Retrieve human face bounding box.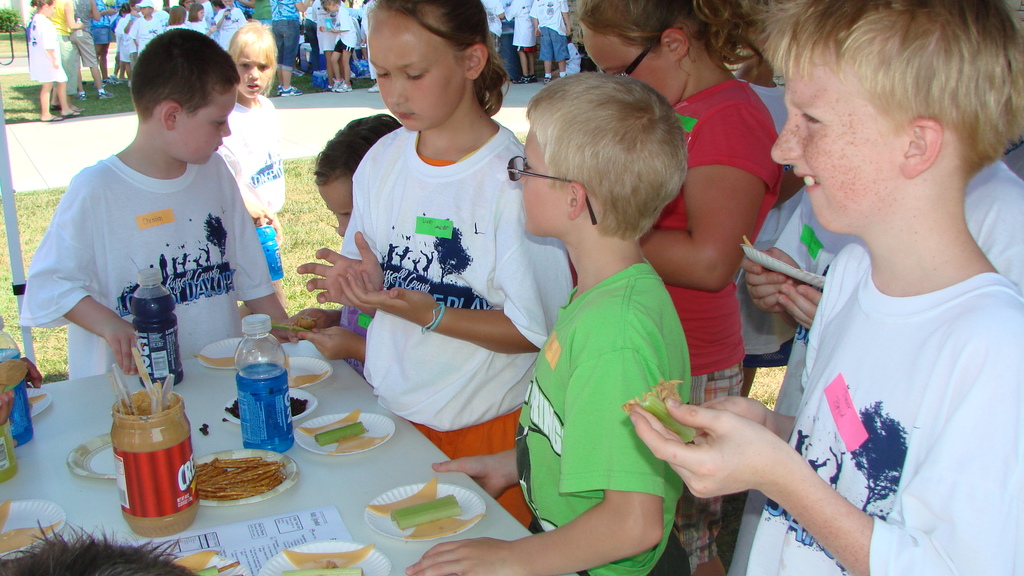
Bounding box: {"left": 529, "top": 131, "right": 565, "bottom": 239}.
